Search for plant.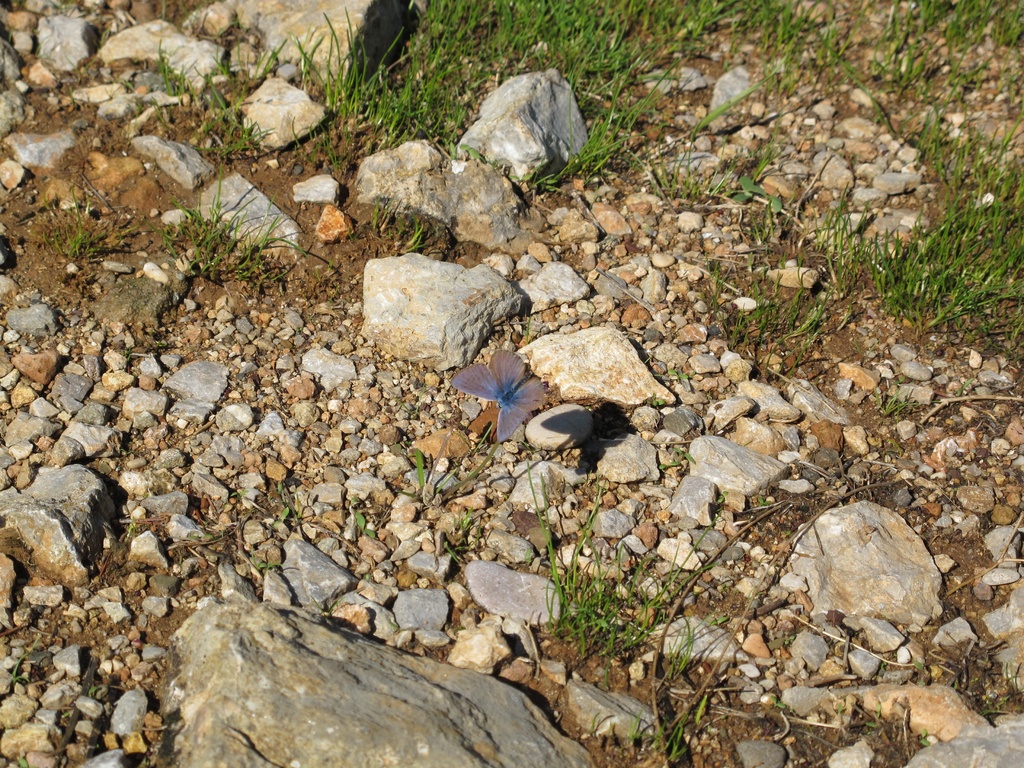
Found at 39,177,138,260.
